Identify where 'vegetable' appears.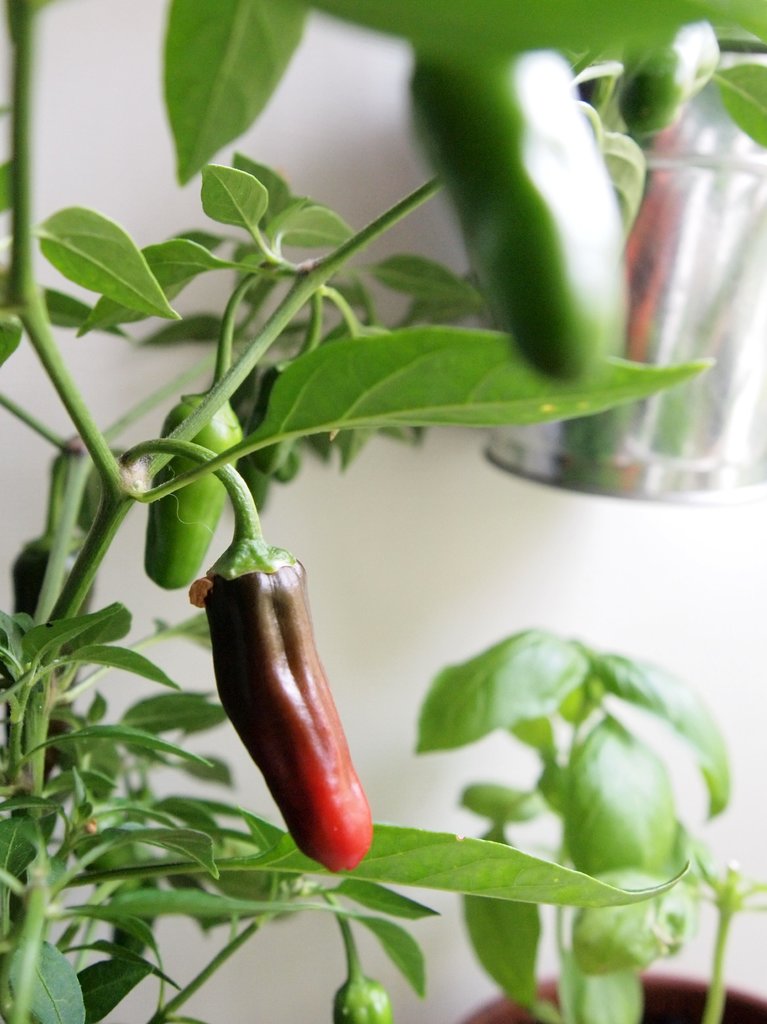
Appears at x1=409, y1=50, x2=627, y2=381.
